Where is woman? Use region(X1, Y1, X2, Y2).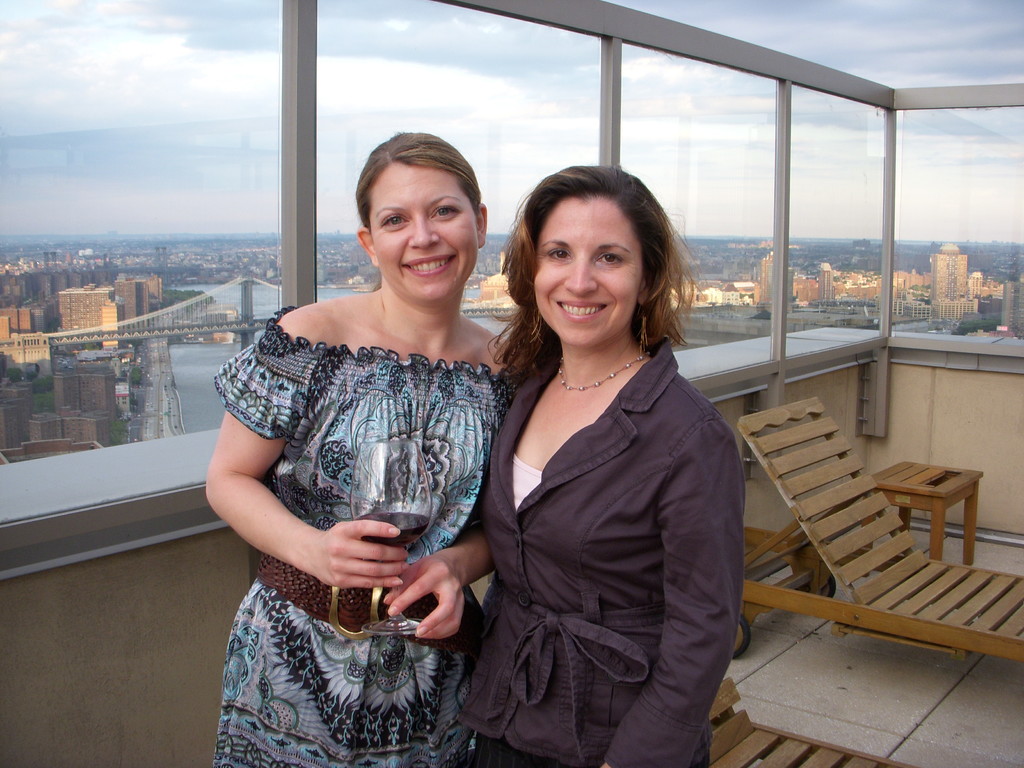
region(463, 166, 743, 767).
